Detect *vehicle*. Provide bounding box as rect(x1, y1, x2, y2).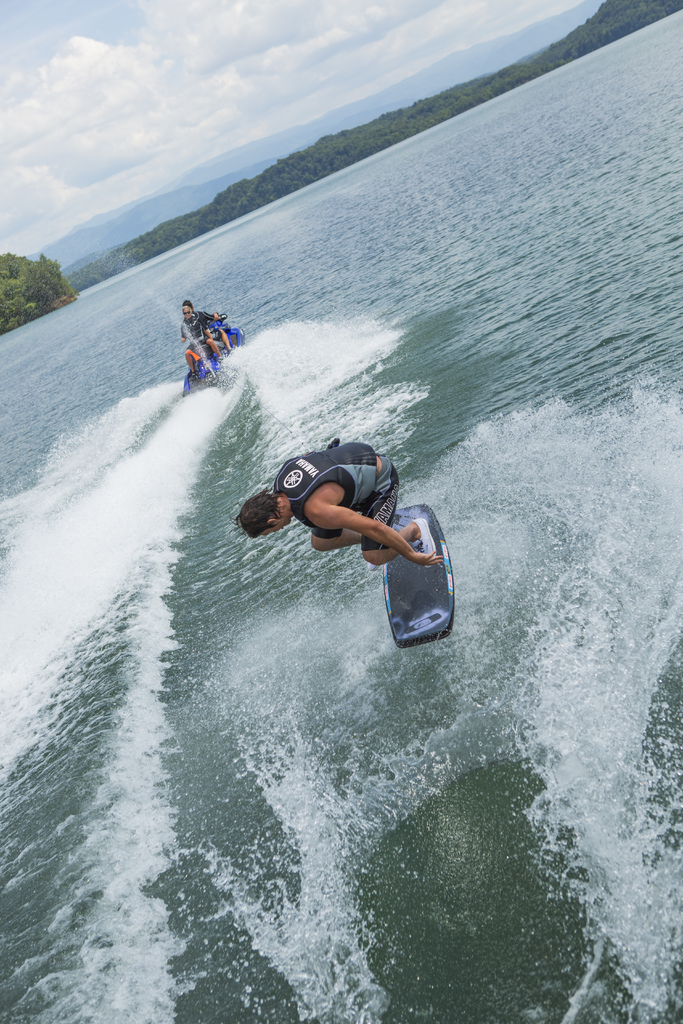
rect(182, 308, 247, 397).
